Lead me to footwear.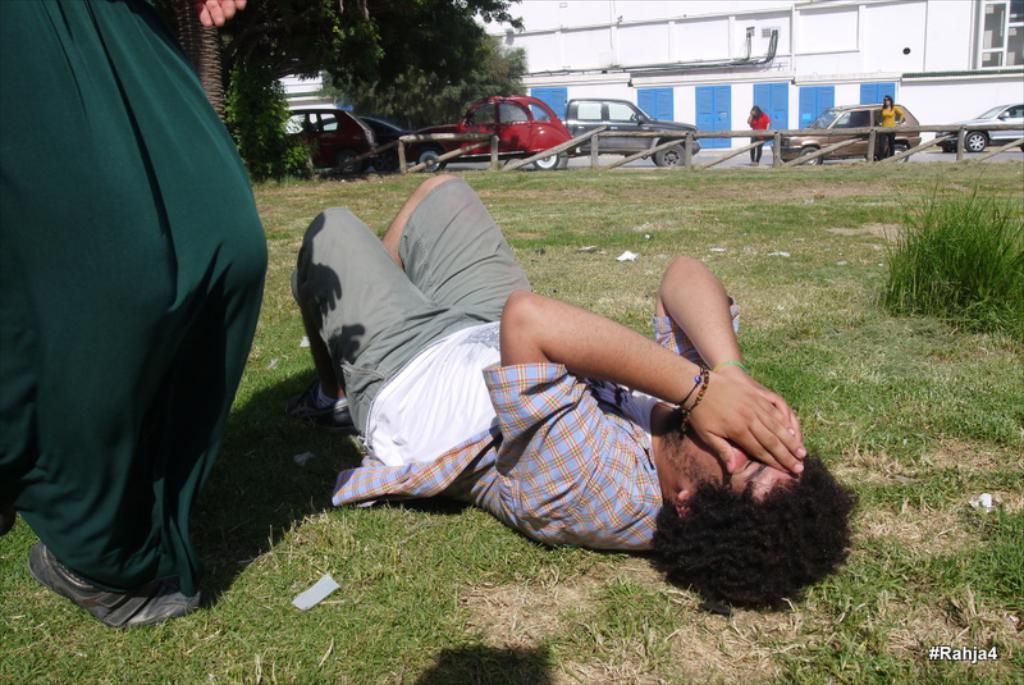
Lead to BBox(285, 375, 365, 426).
